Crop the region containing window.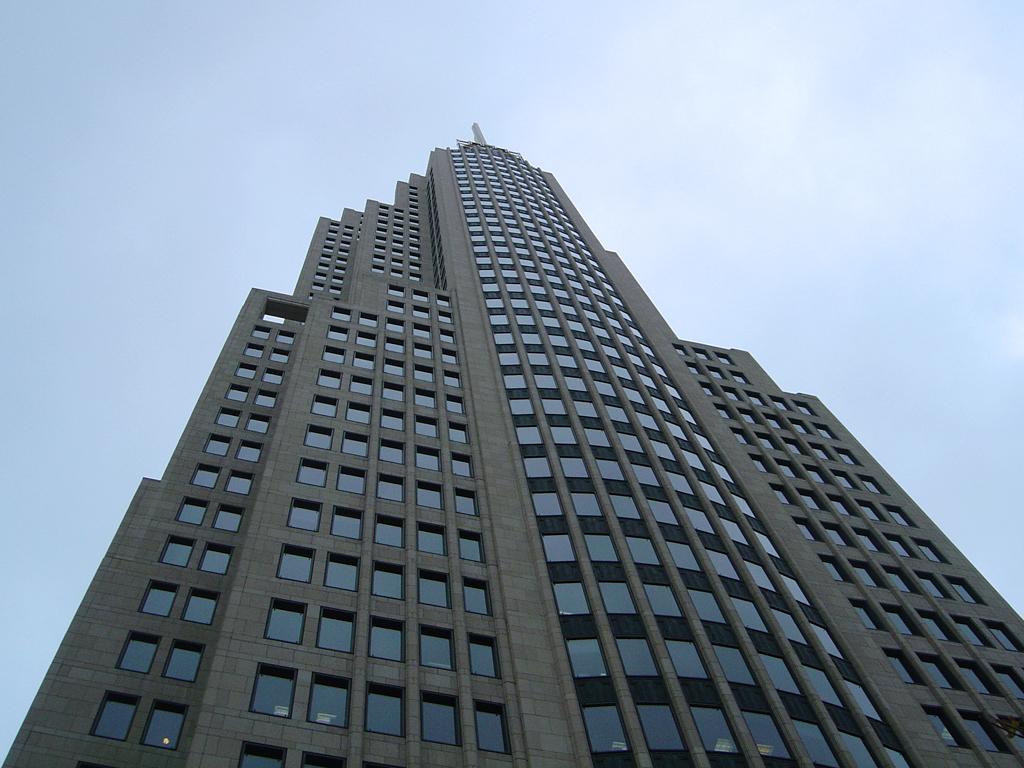
Crop region: region(438, 377, 458, 391).
